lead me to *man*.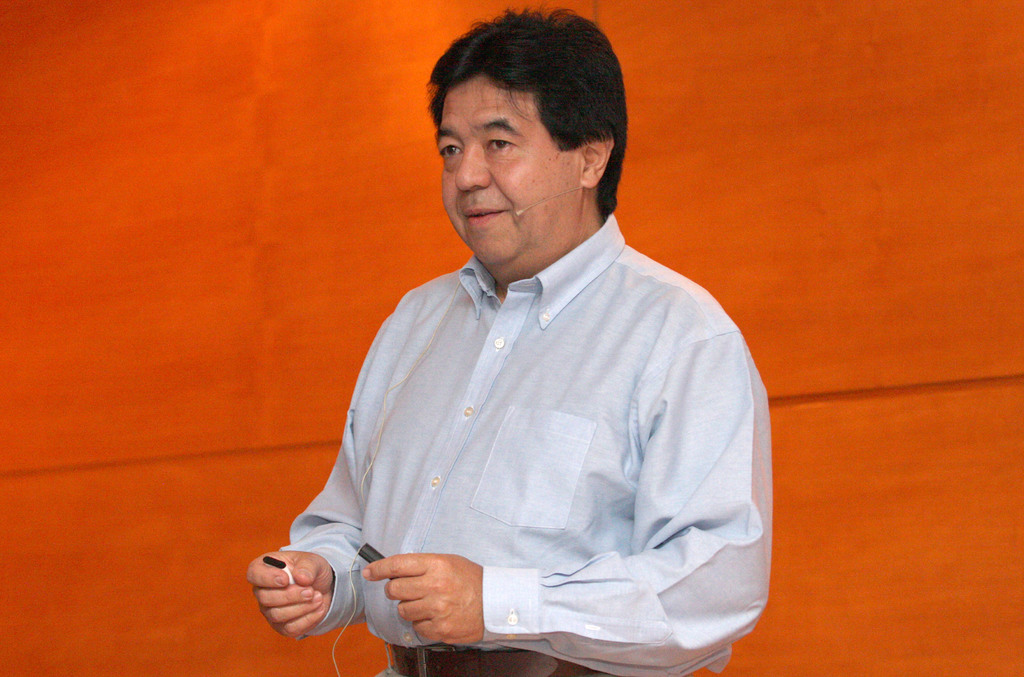
Lead to l=183, t=31, r=785, b=643.
